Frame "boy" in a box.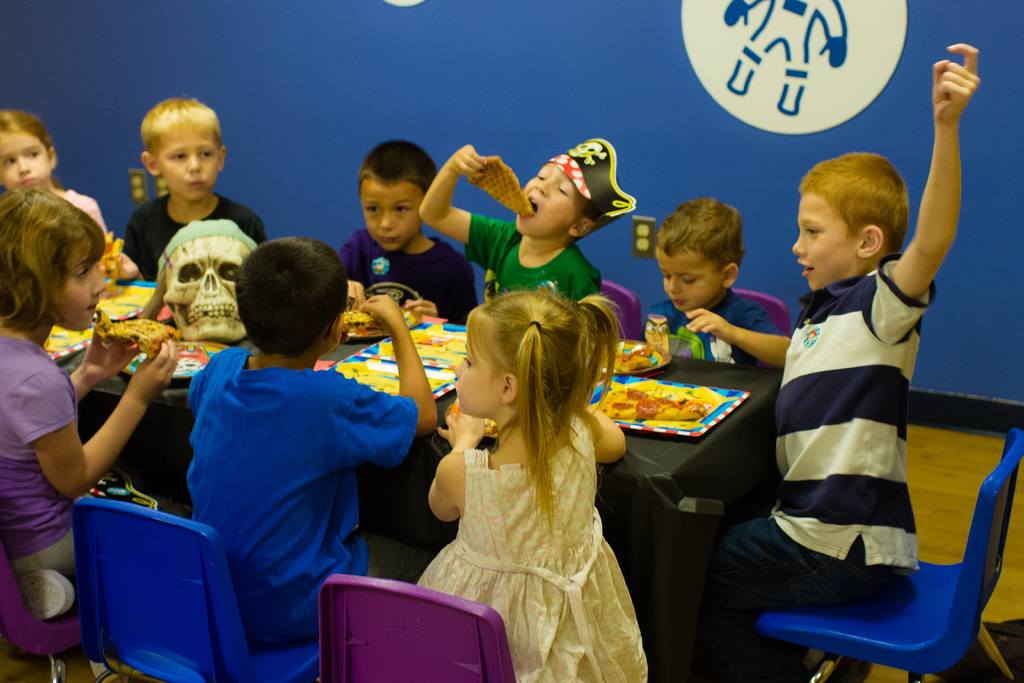
Rect(340, 152, 474, 319).
